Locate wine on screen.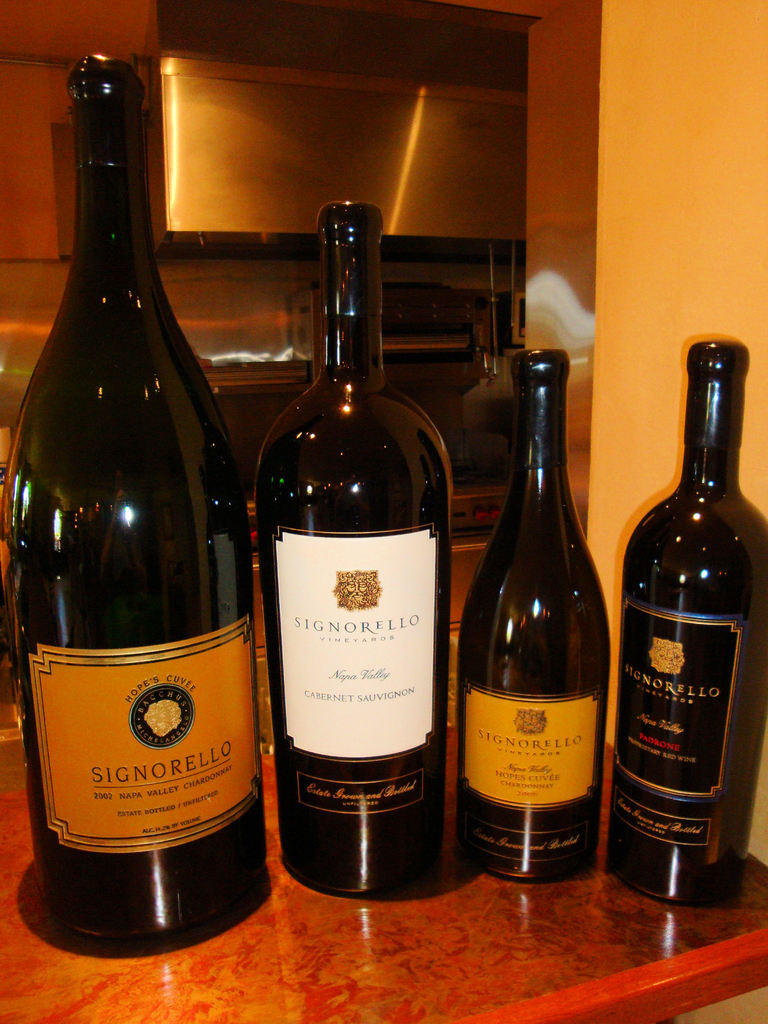
On screen at box(457, 344, 616, 884).
